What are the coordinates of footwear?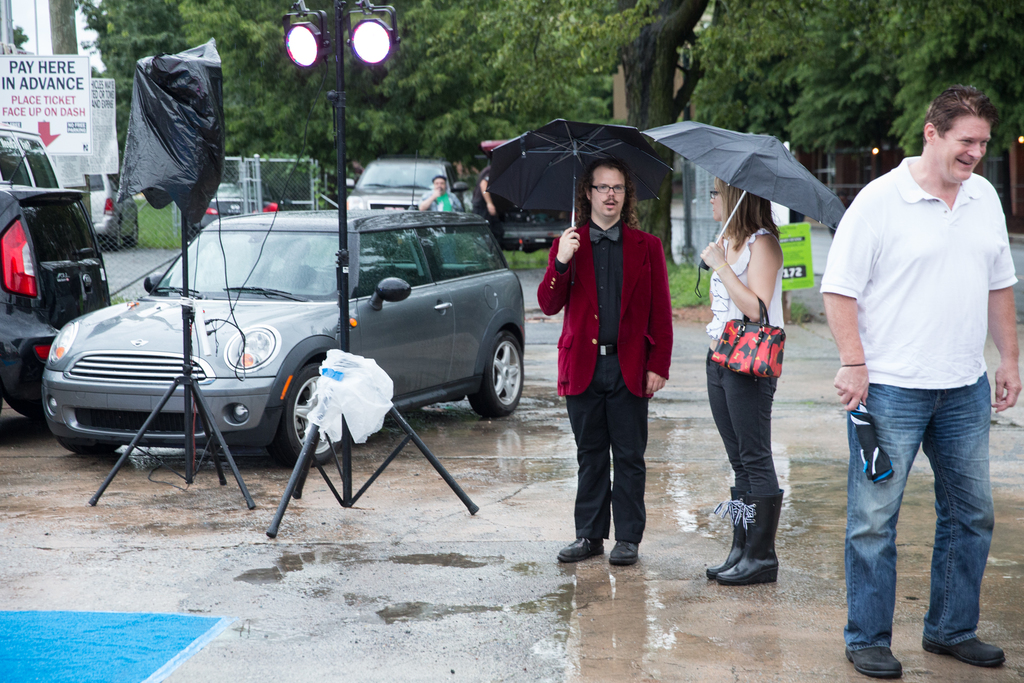
[843, 644, 904, 675].
